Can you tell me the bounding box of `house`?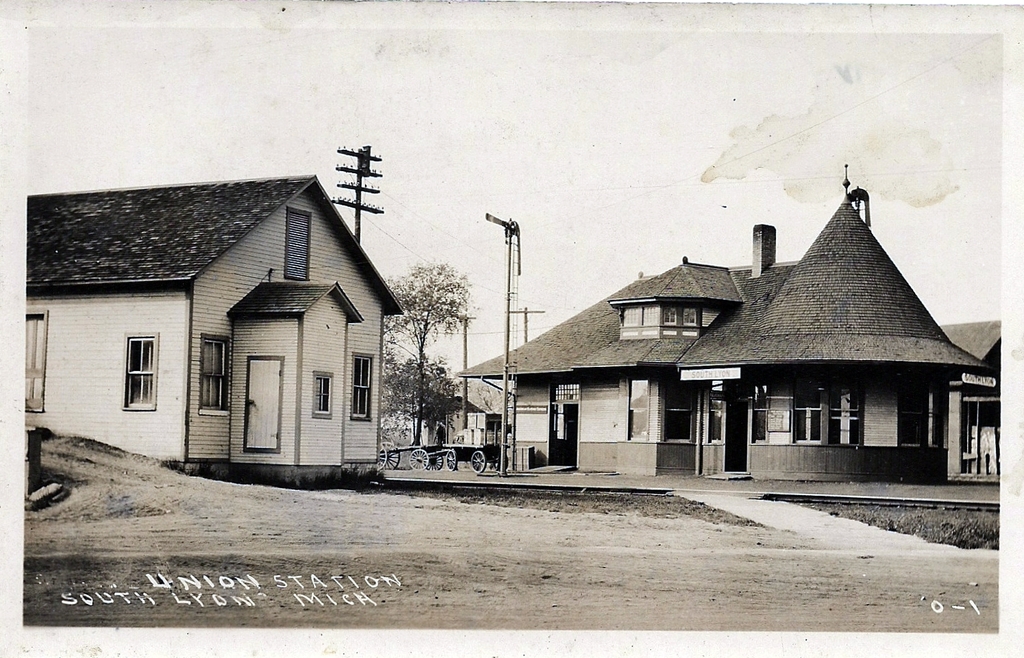
51:157:427:491.
